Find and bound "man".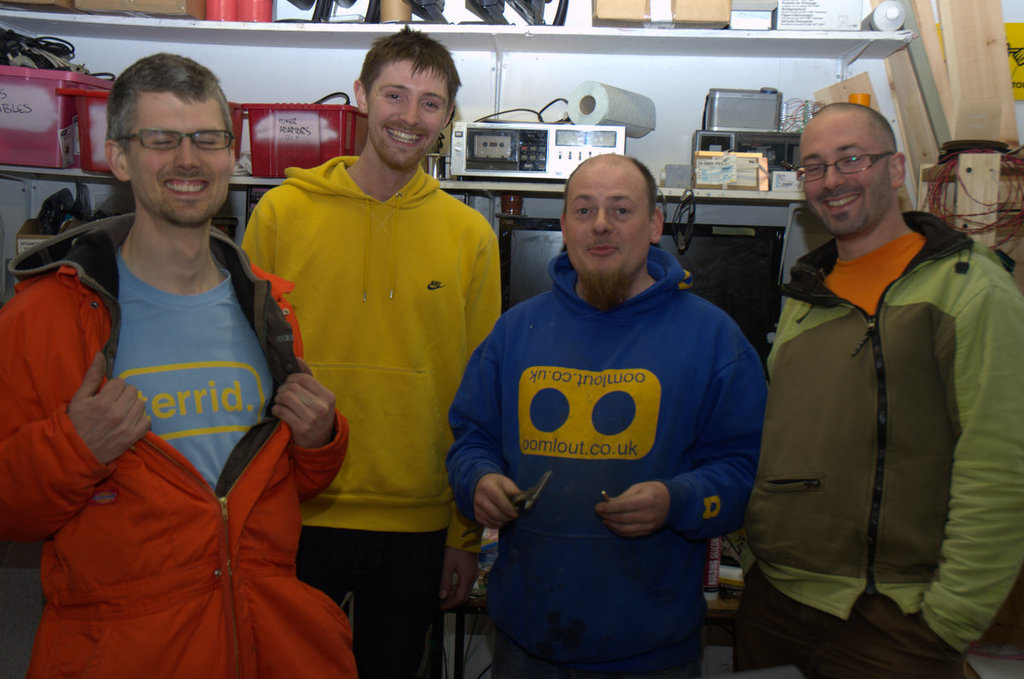
Bound: [x1=738, y1=73, x2=1010, y2=672].
